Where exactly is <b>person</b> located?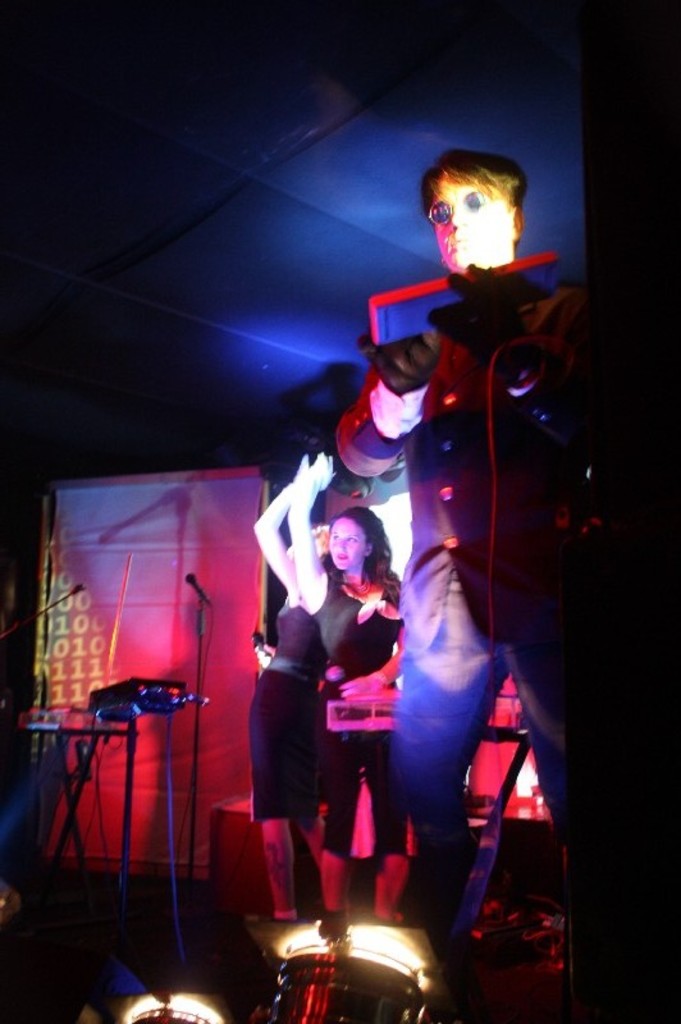
Its bounding box is [x1=326, y1=146, x2=590, y2=957].
